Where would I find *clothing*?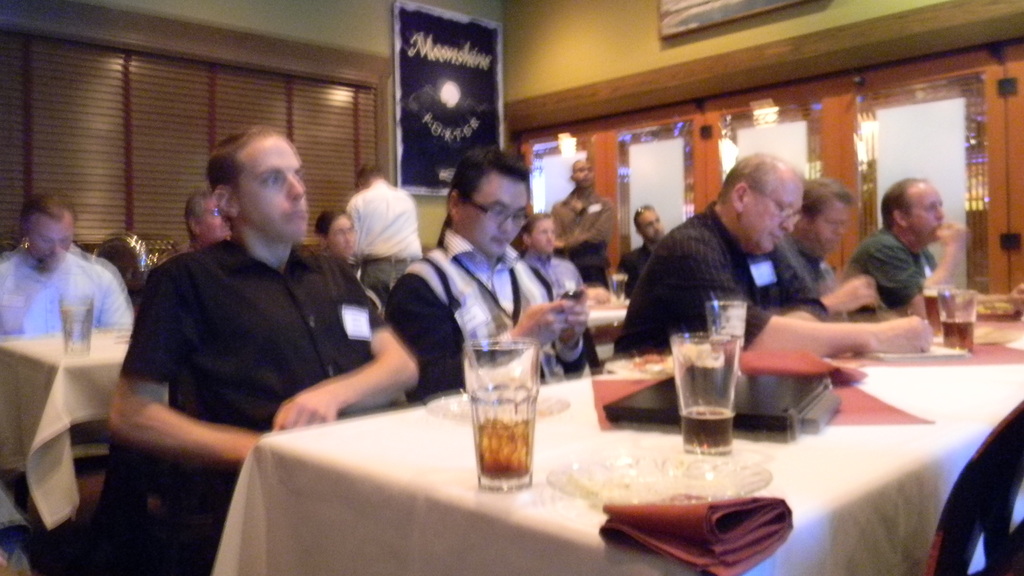
At (122,236,385,527).
